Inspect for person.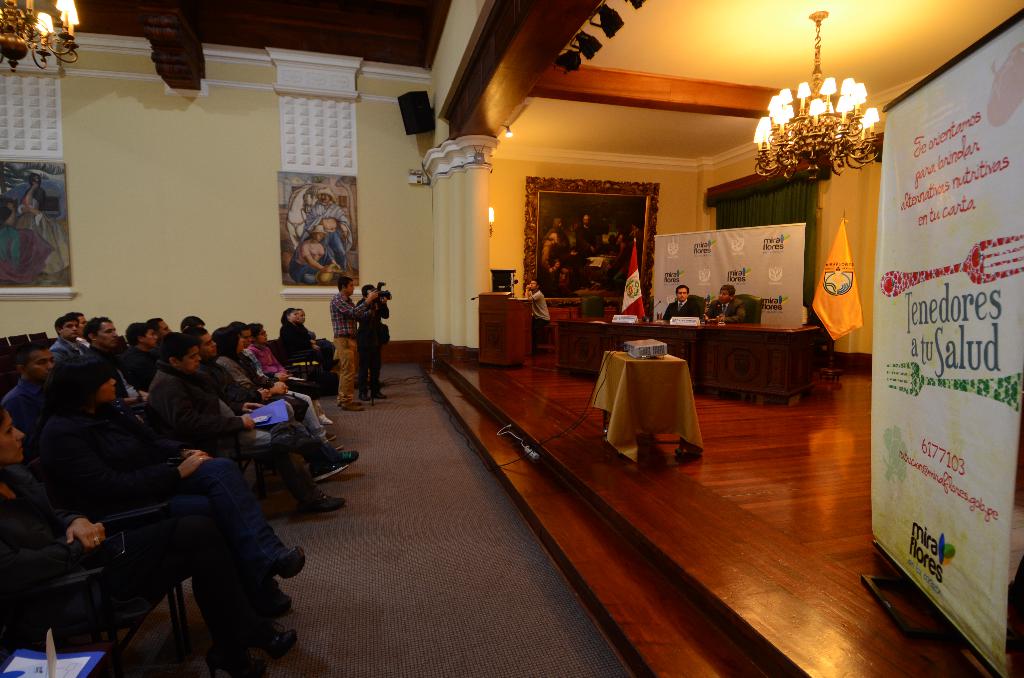
Inspection: 520, 282, 551, 356.
